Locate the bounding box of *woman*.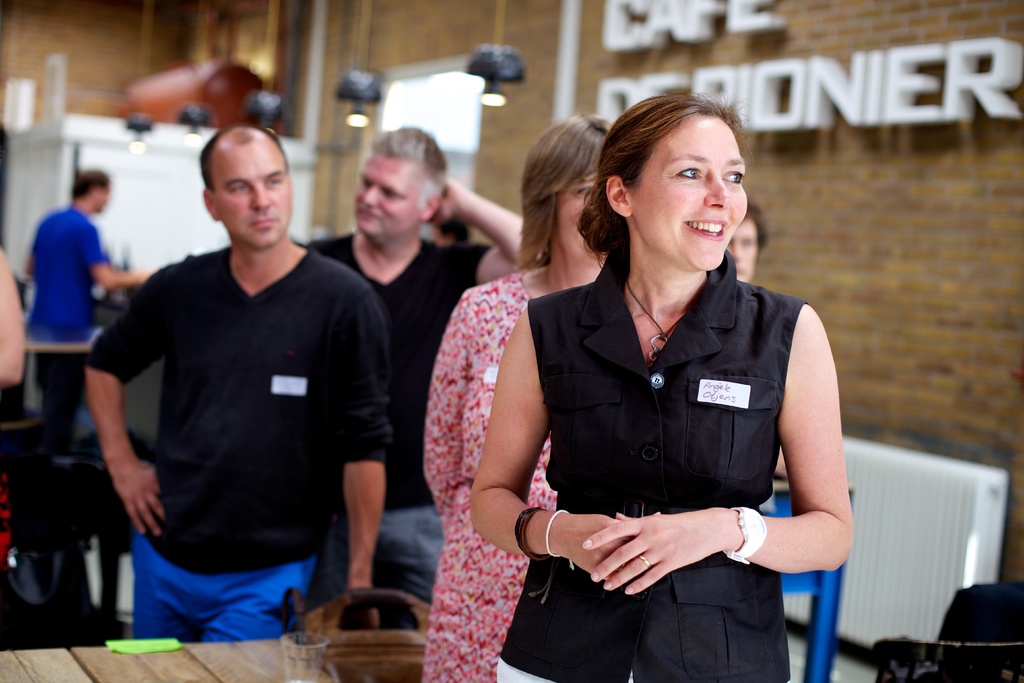
Bounding box: region(422, 111, 618, 682).
